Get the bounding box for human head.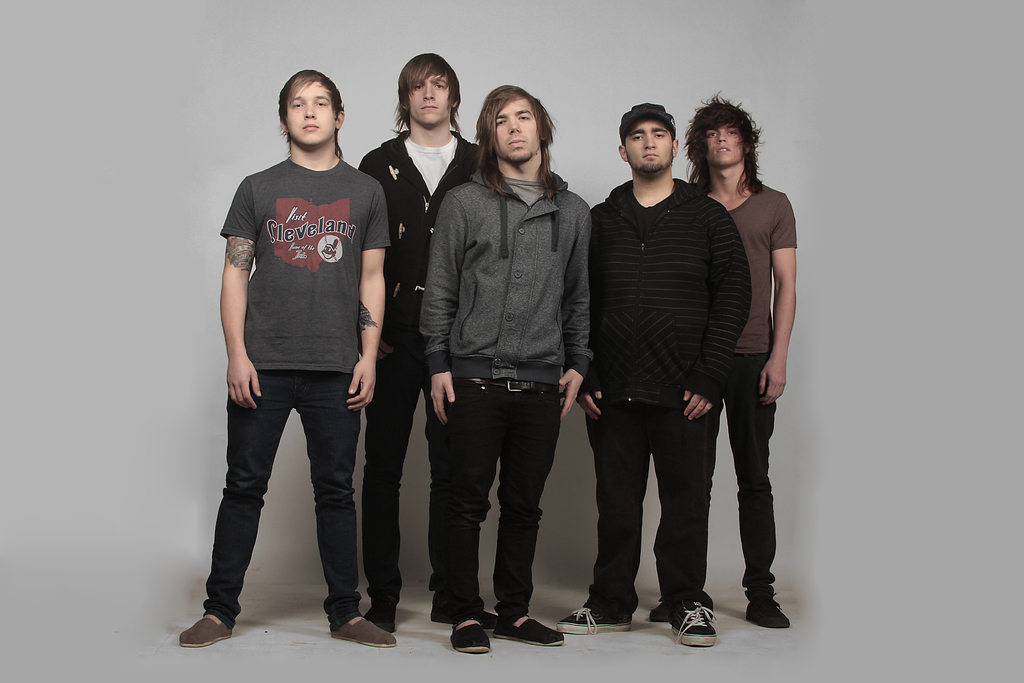
l=397, t=51, r=463, b=135.
